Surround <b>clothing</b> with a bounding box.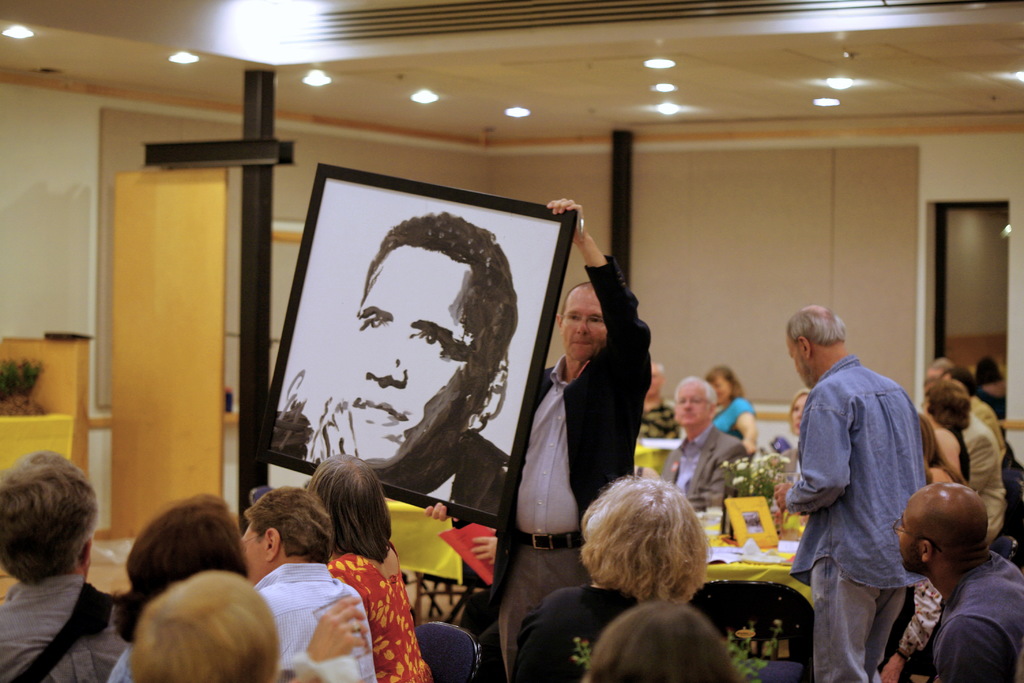
(x1=255, y1=566, x2=376, y2=682).
